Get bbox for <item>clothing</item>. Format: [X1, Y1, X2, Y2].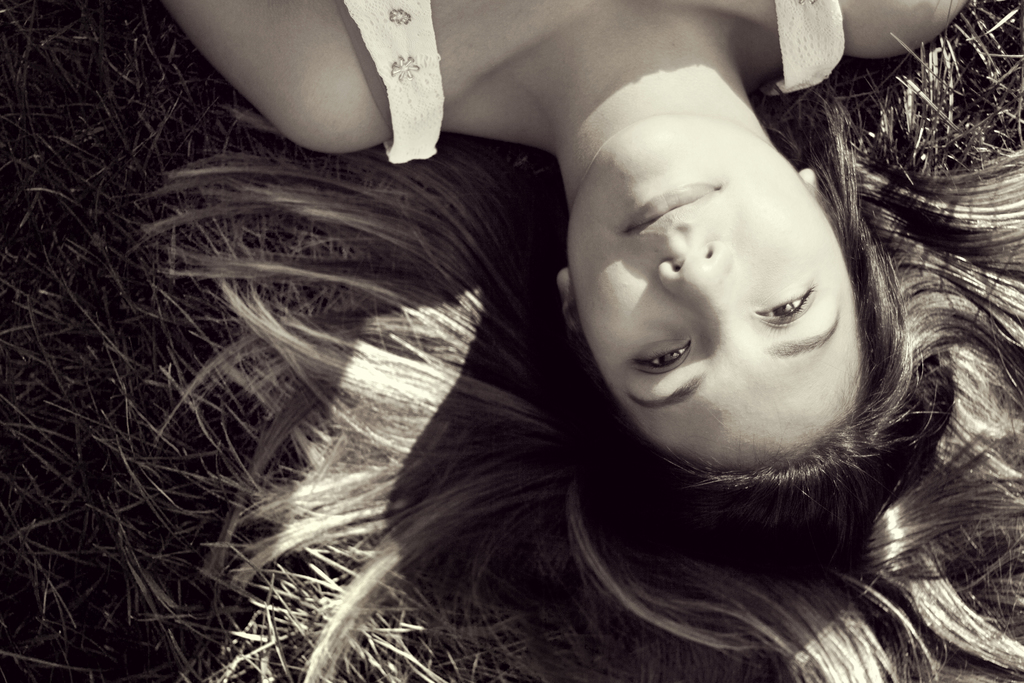
[334, 0, 848, 170].
